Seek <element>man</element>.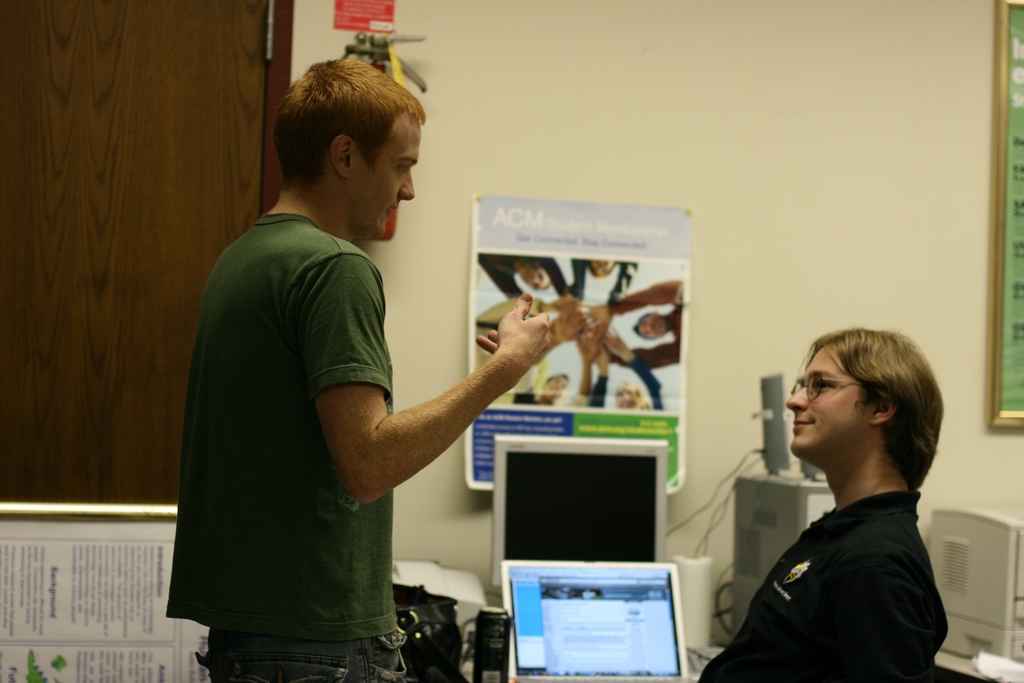
<bbox>718, 333, 976, 682</bbox>.
